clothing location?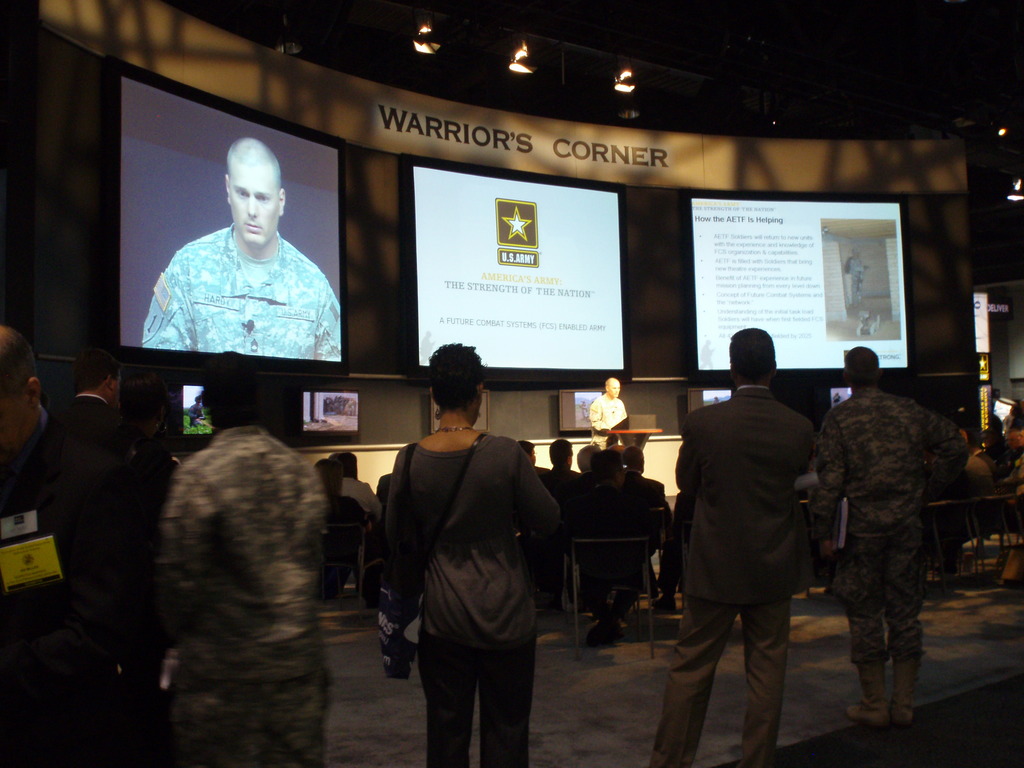
327,487,372,581
